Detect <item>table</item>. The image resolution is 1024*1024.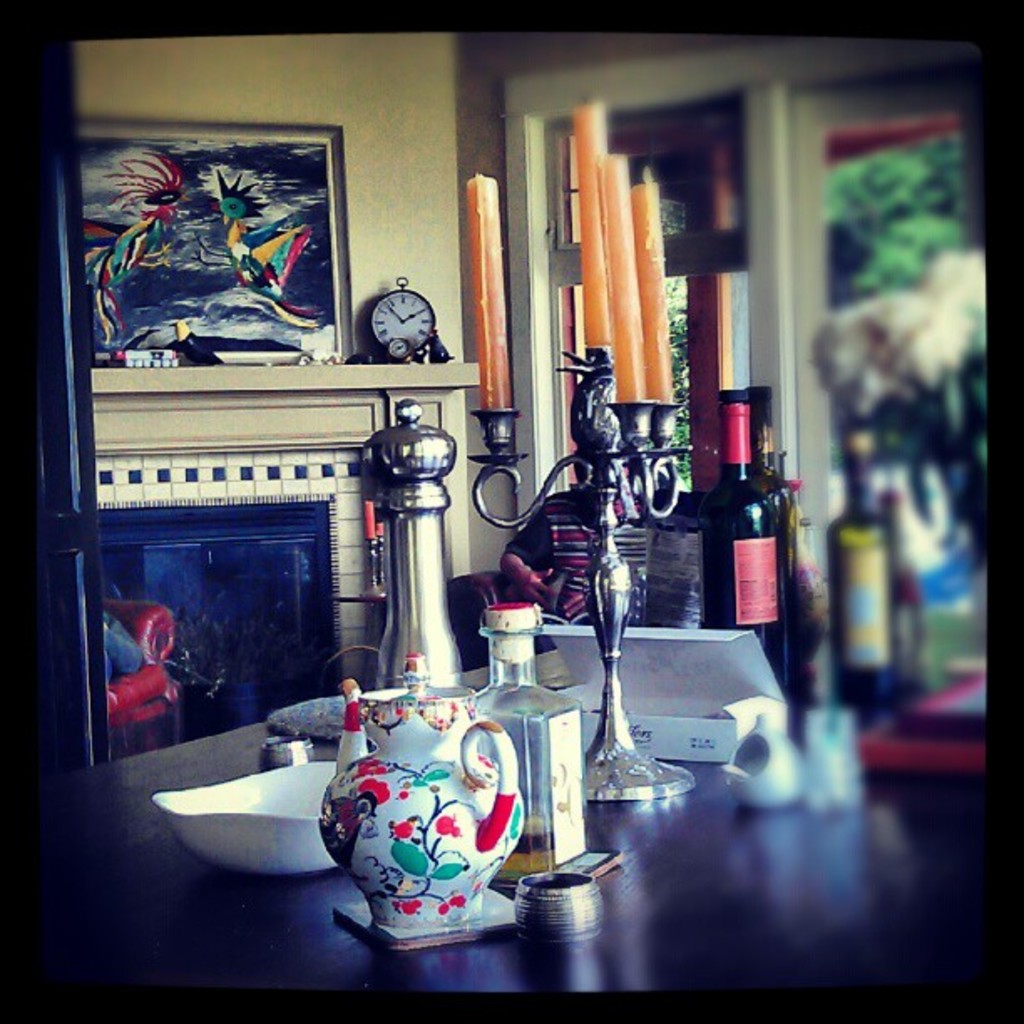
bbox=(119, 738, 1001, 996).
